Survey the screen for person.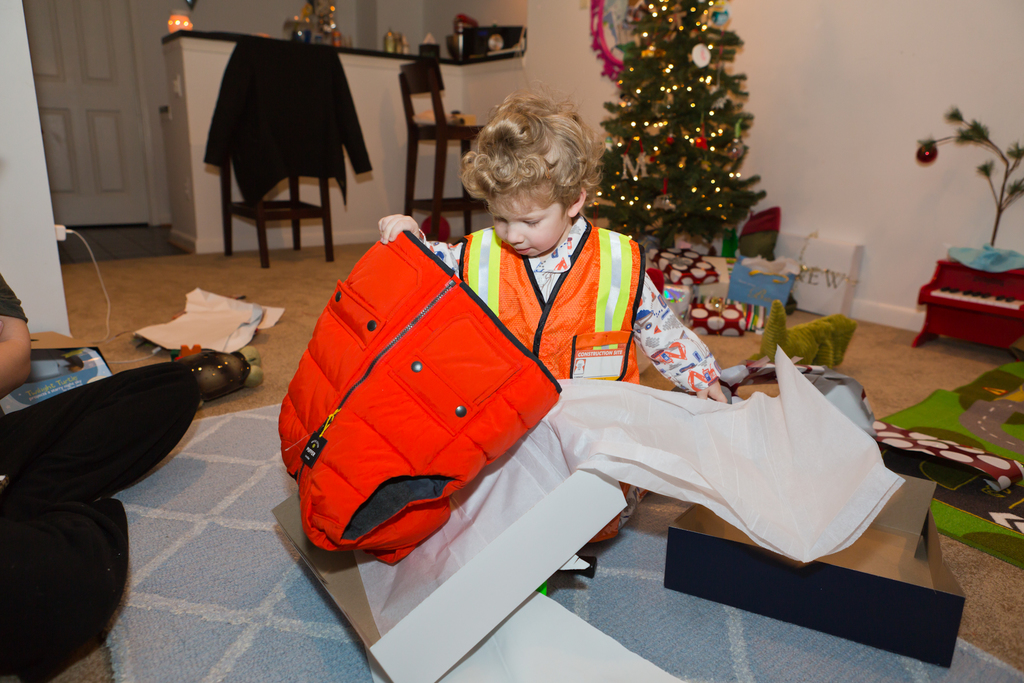
Survey found: crop(376, 89, 729, 544).
